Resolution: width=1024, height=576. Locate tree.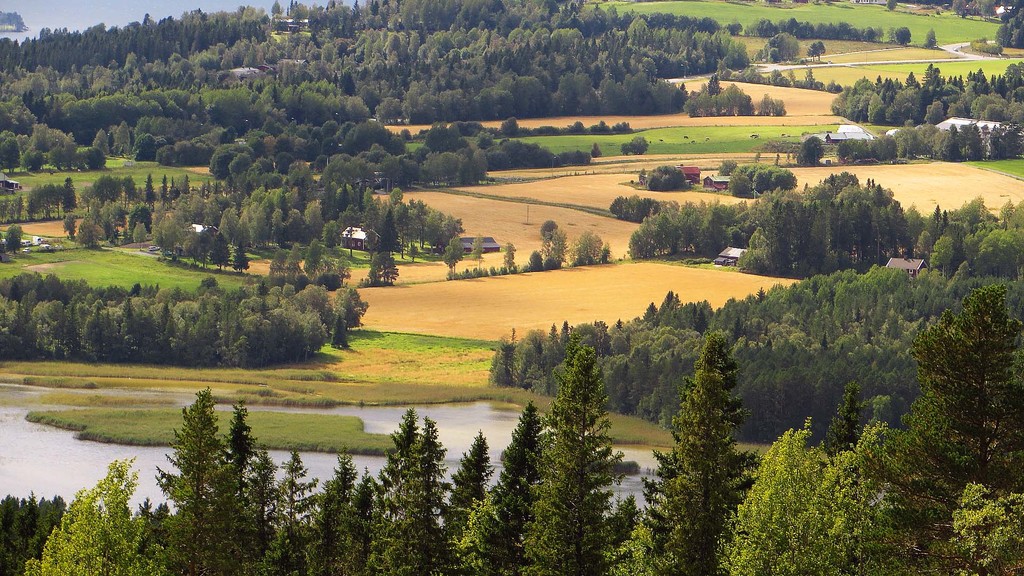
box=[511, 340, 634, 575].
